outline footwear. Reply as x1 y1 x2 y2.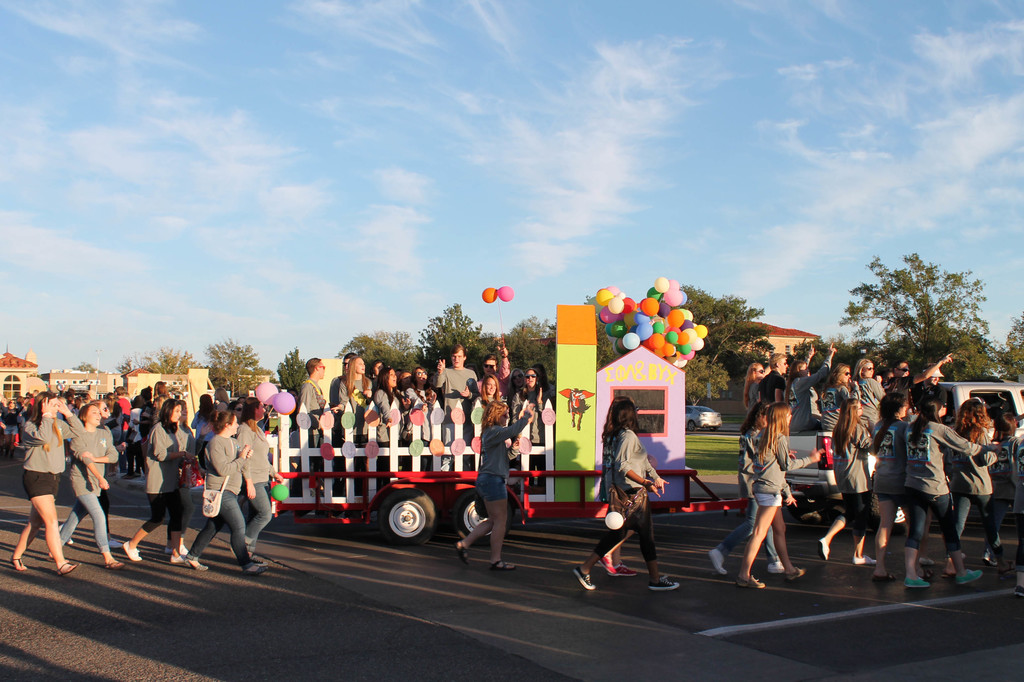
958 567 982 585.
